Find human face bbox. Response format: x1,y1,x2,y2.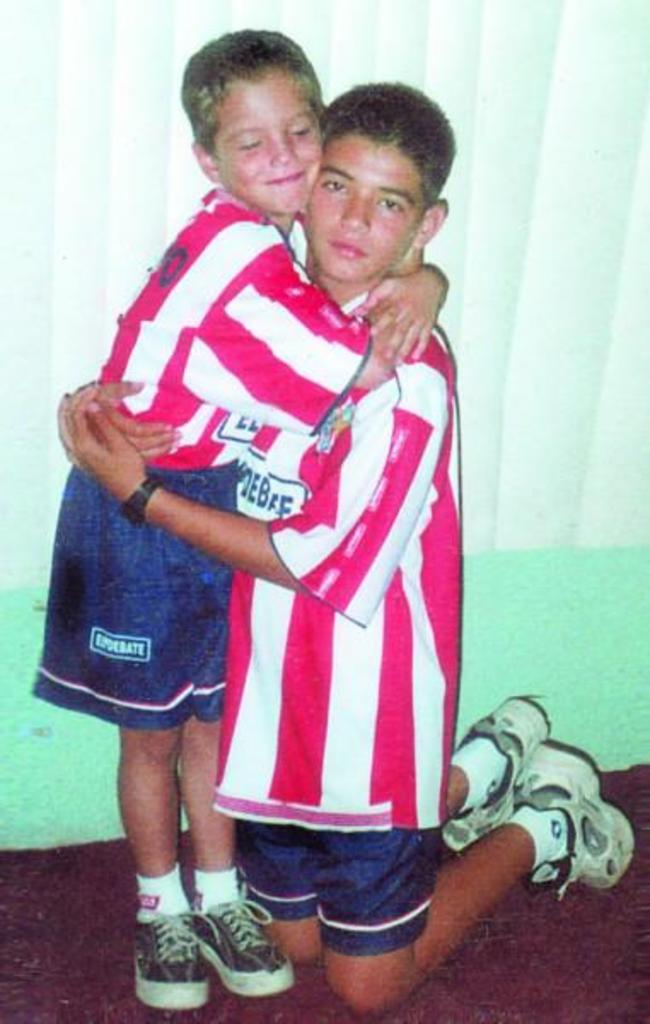
312,137,430,282.
